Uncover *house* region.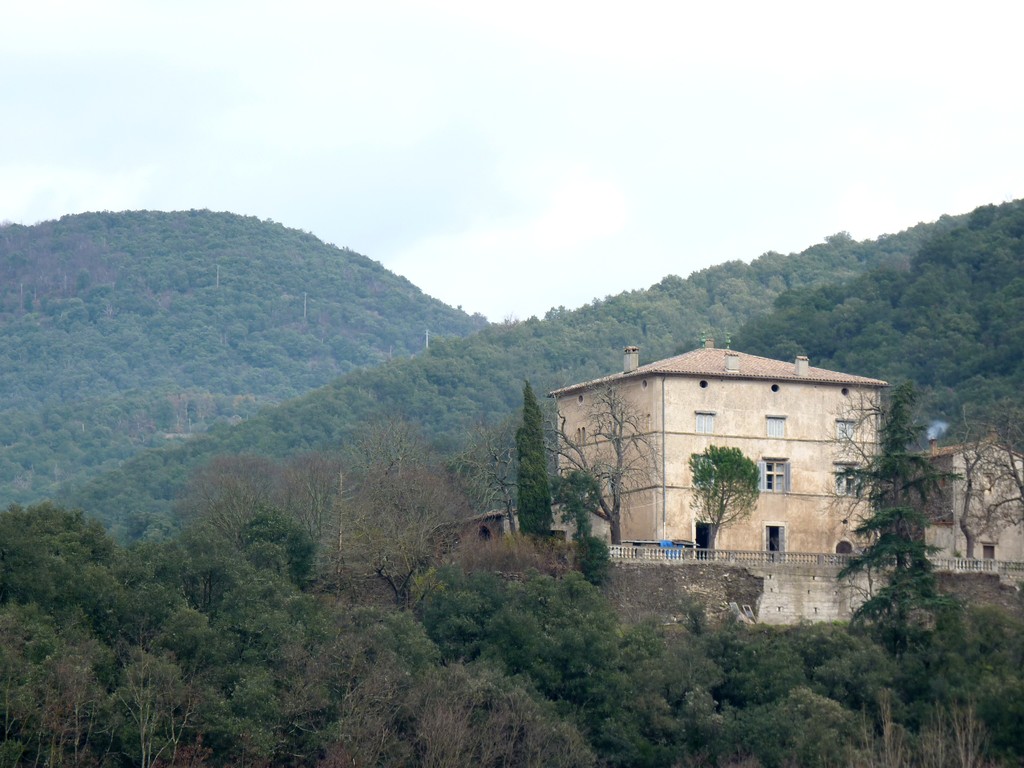
Uncovered: locate(494, 332, 942, 635).
